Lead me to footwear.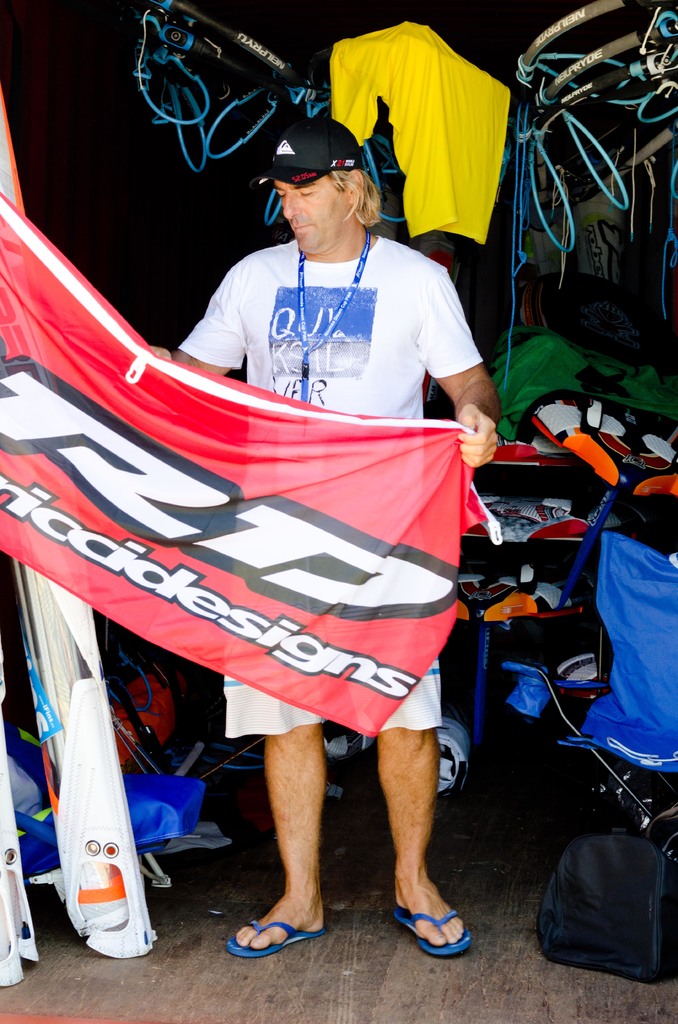
Lead to detection(392, 883, 480, 956).
